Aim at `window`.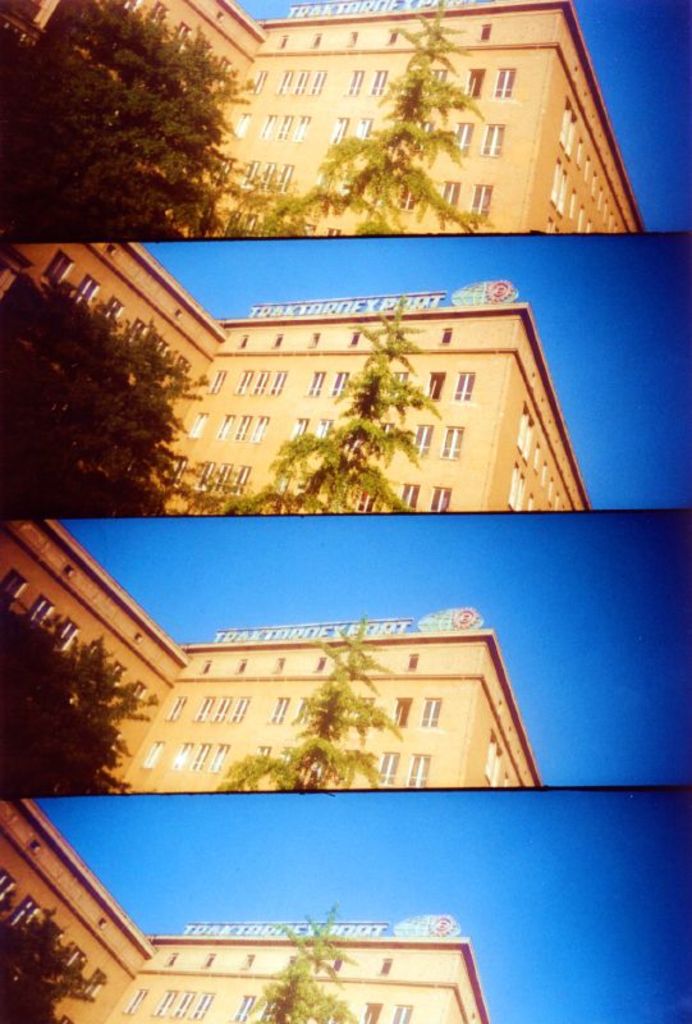
Aimed at x1=454 y1=365 x2=476 y2=399.
